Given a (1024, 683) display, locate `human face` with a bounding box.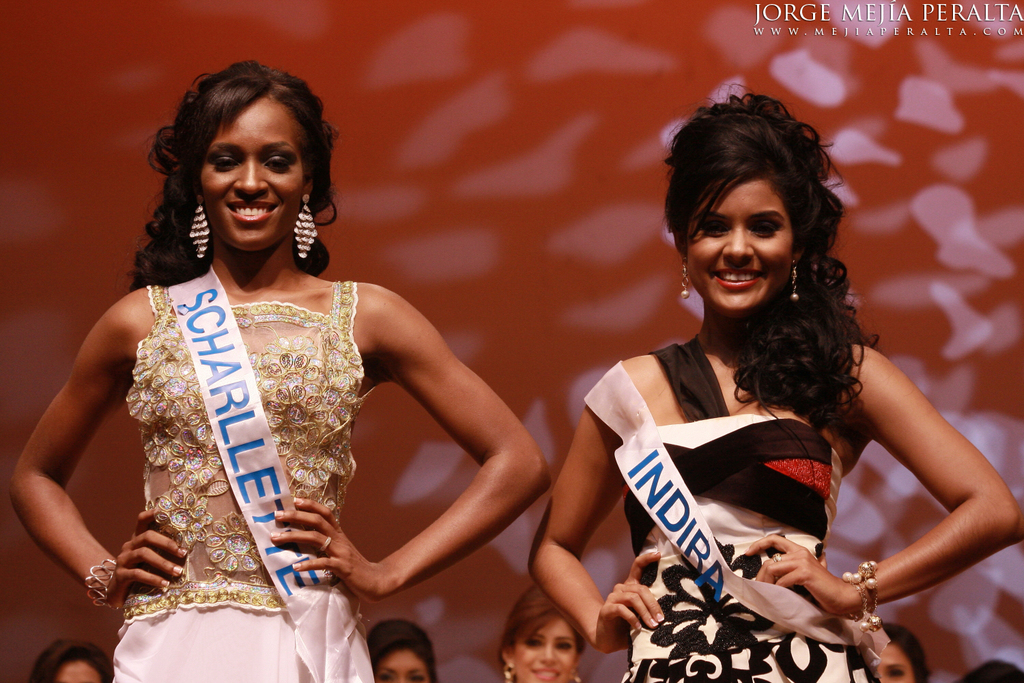
Located: x1=868 y1=635 x2=916 y2=682.
